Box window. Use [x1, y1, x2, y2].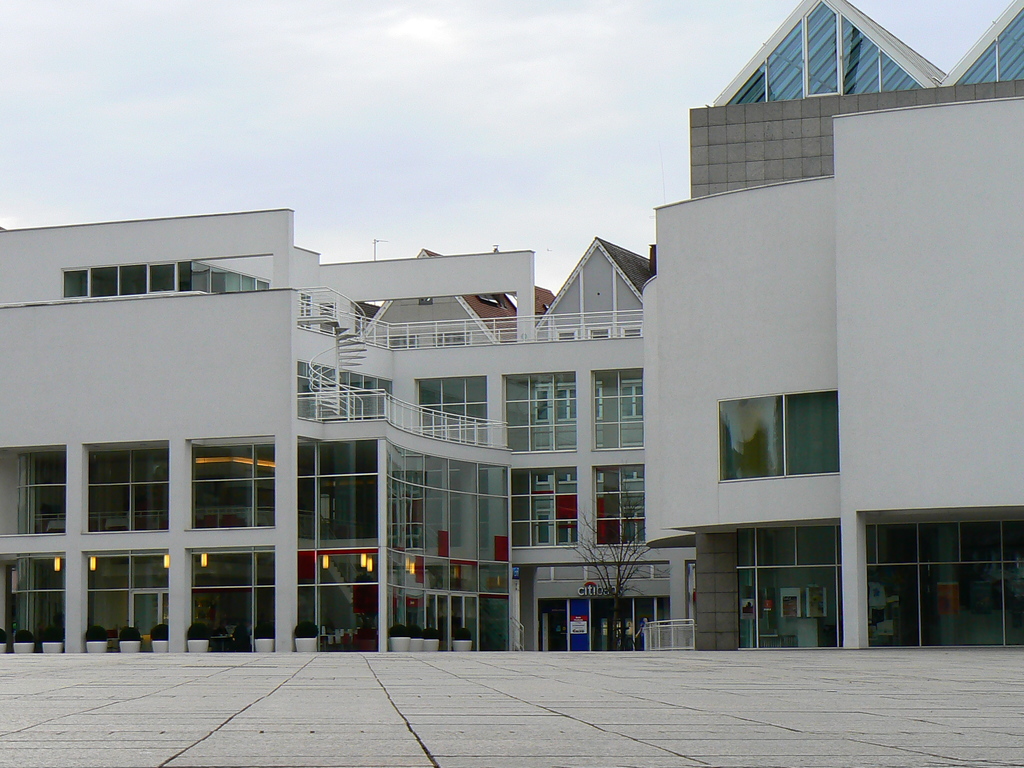
[503, 372, 577, 451].
